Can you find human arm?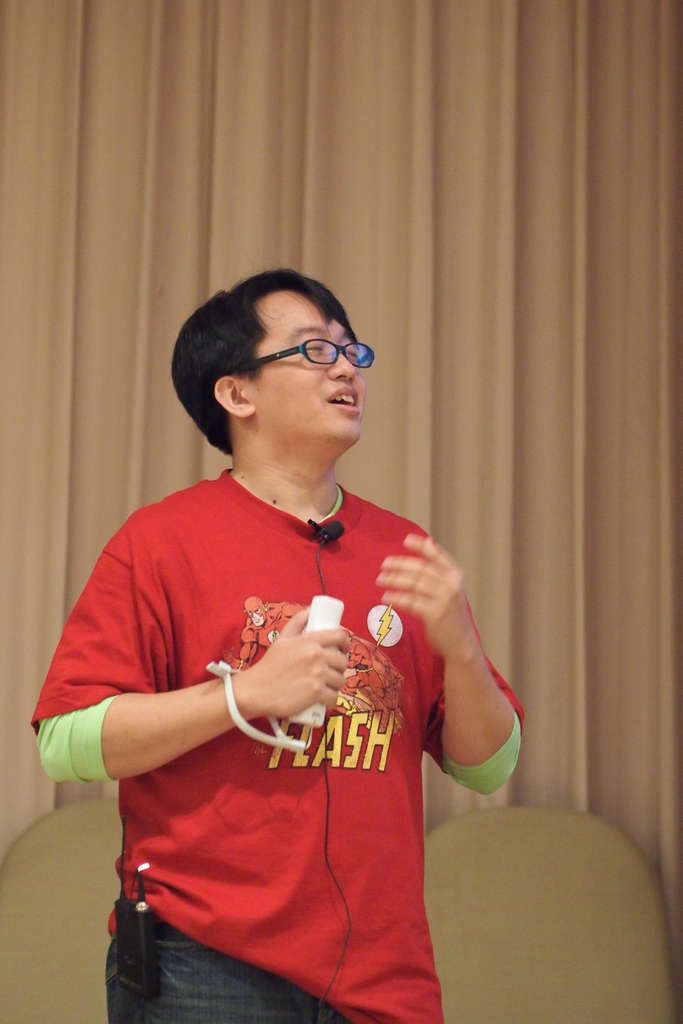
Yes, bounding box: bbox(418, 549, 515, 838).
